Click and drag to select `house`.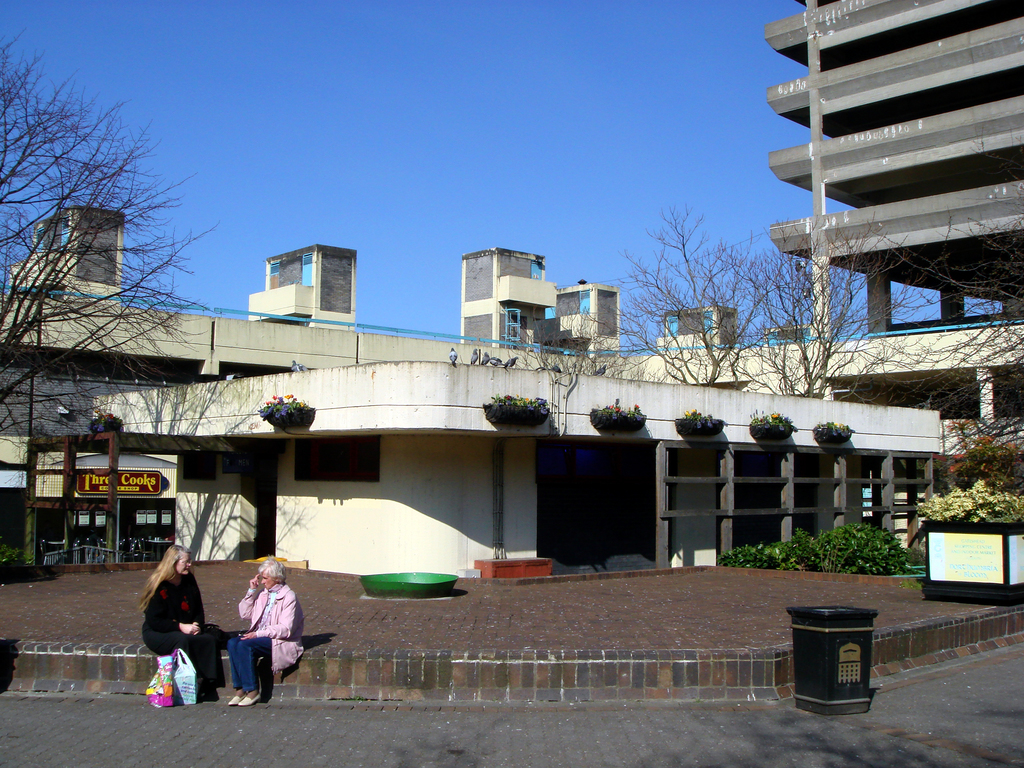
Selection: select_region(756, 0, 1023, 524).
